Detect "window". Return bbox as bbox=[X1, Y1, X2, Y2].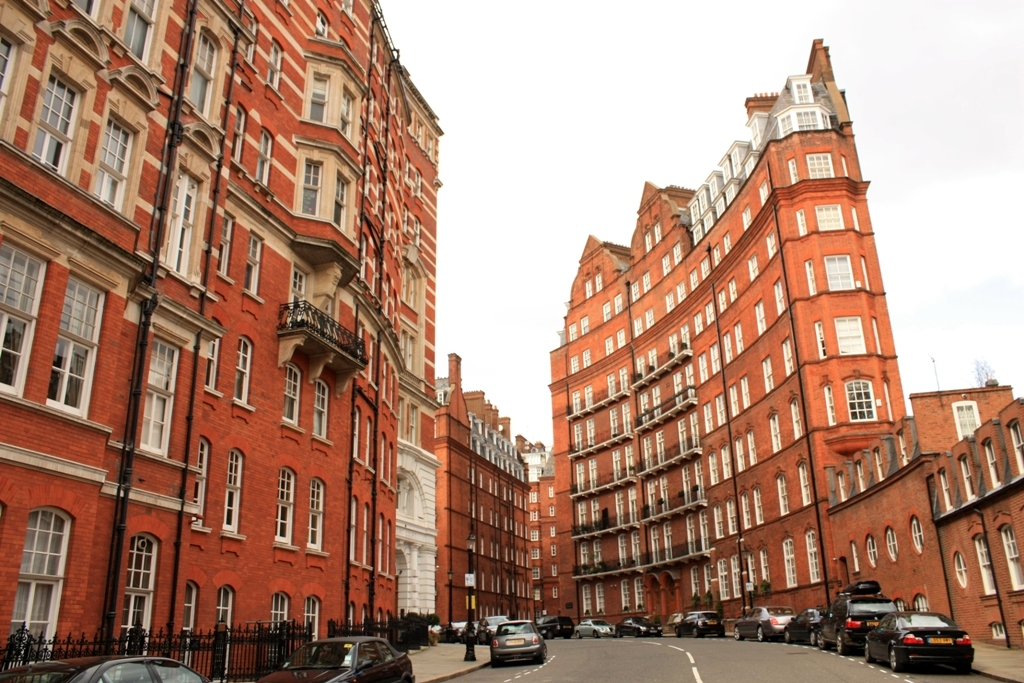
bbox=[27, 69, 82, 180].
